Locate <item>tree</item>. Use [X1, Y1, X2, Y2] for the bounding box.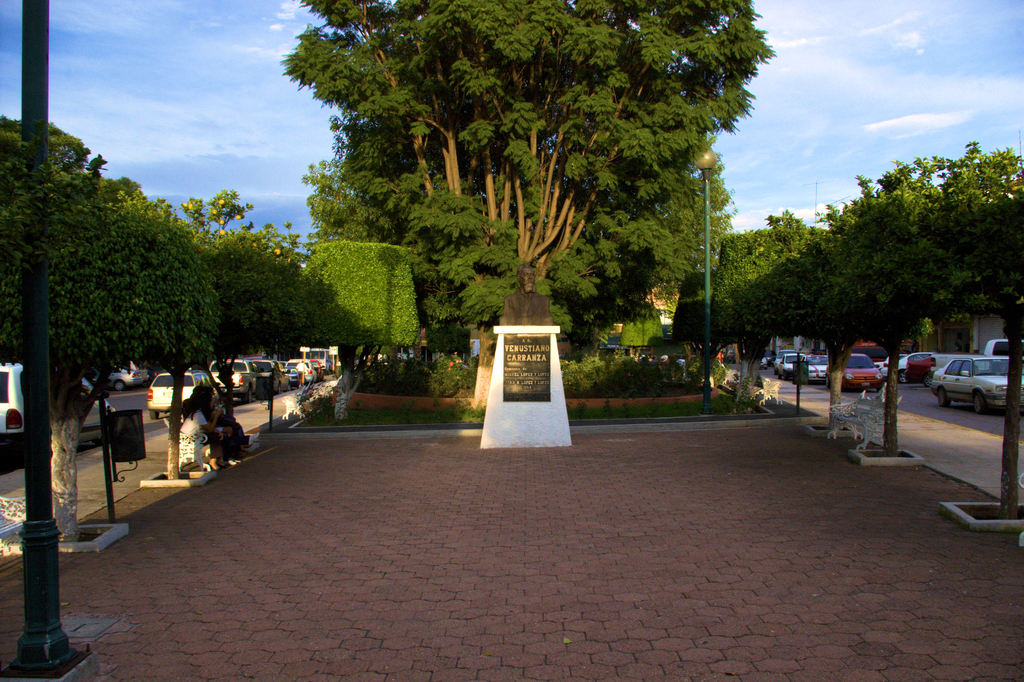
[180, 191, 258, 231].
